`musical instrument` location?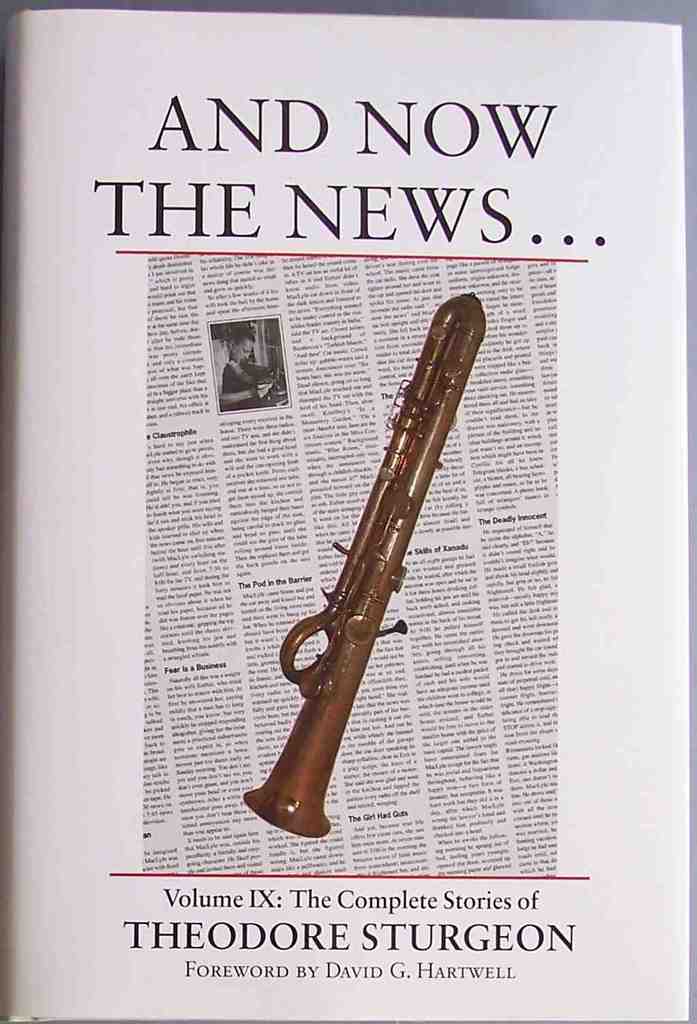
region(219, 304, 528, 847)
